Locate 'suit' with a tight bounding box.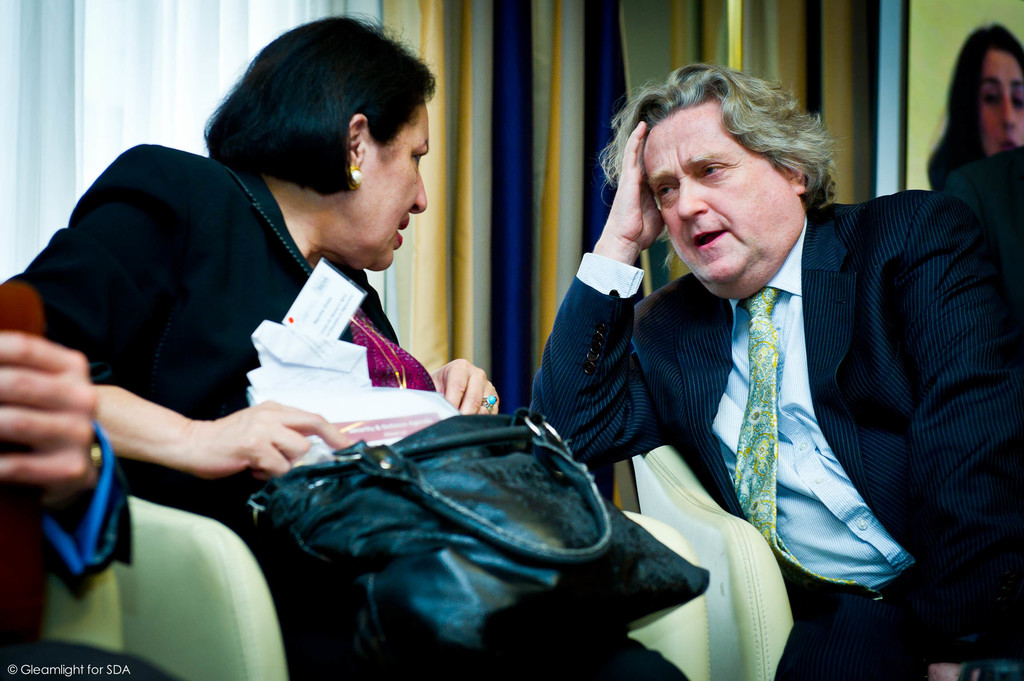
[left=522, top=195, right=1002, bottom=667].
